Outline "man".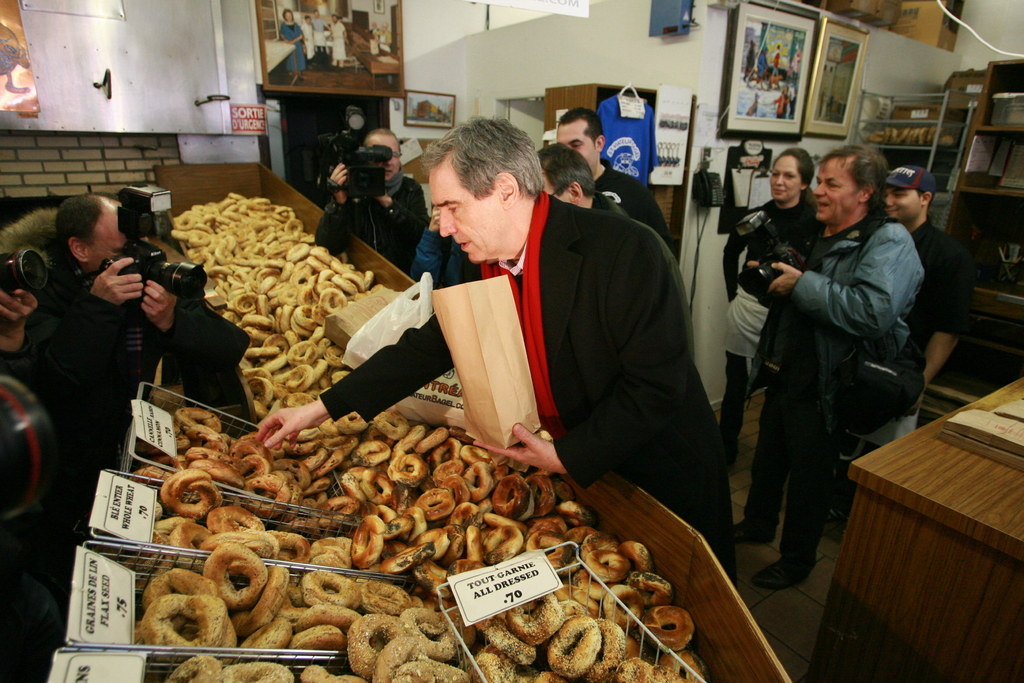
Outline: pyautogui.locateOnScreen(865, 165, 976, 453).
